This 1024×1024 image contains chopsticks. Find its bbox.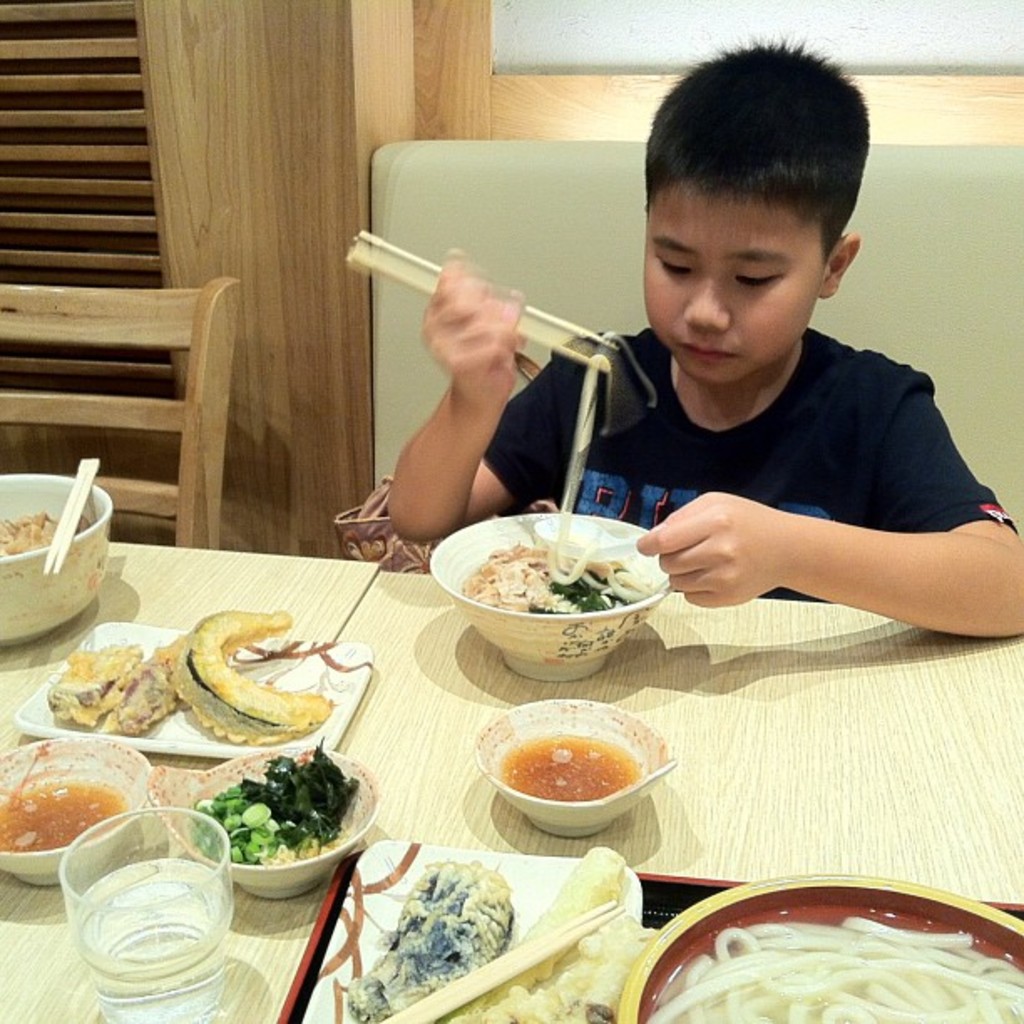
bbox=[388, 887, 634, 1022].
